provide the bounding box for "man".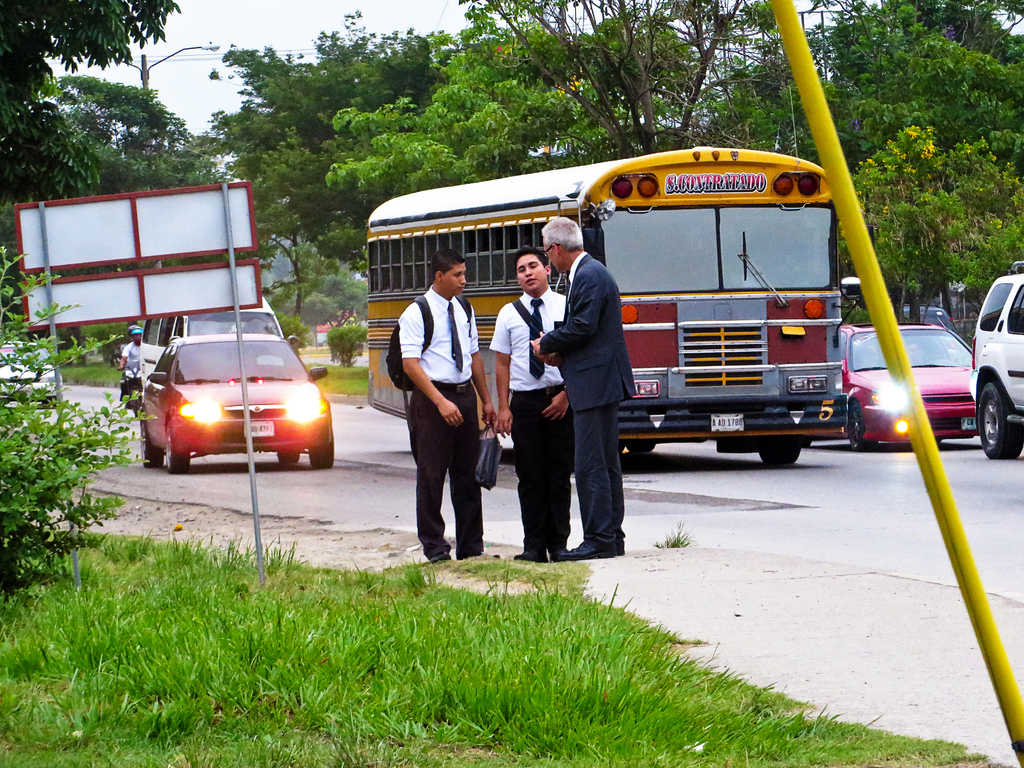
x1=393, y1=248, x2=500, y2=564.
